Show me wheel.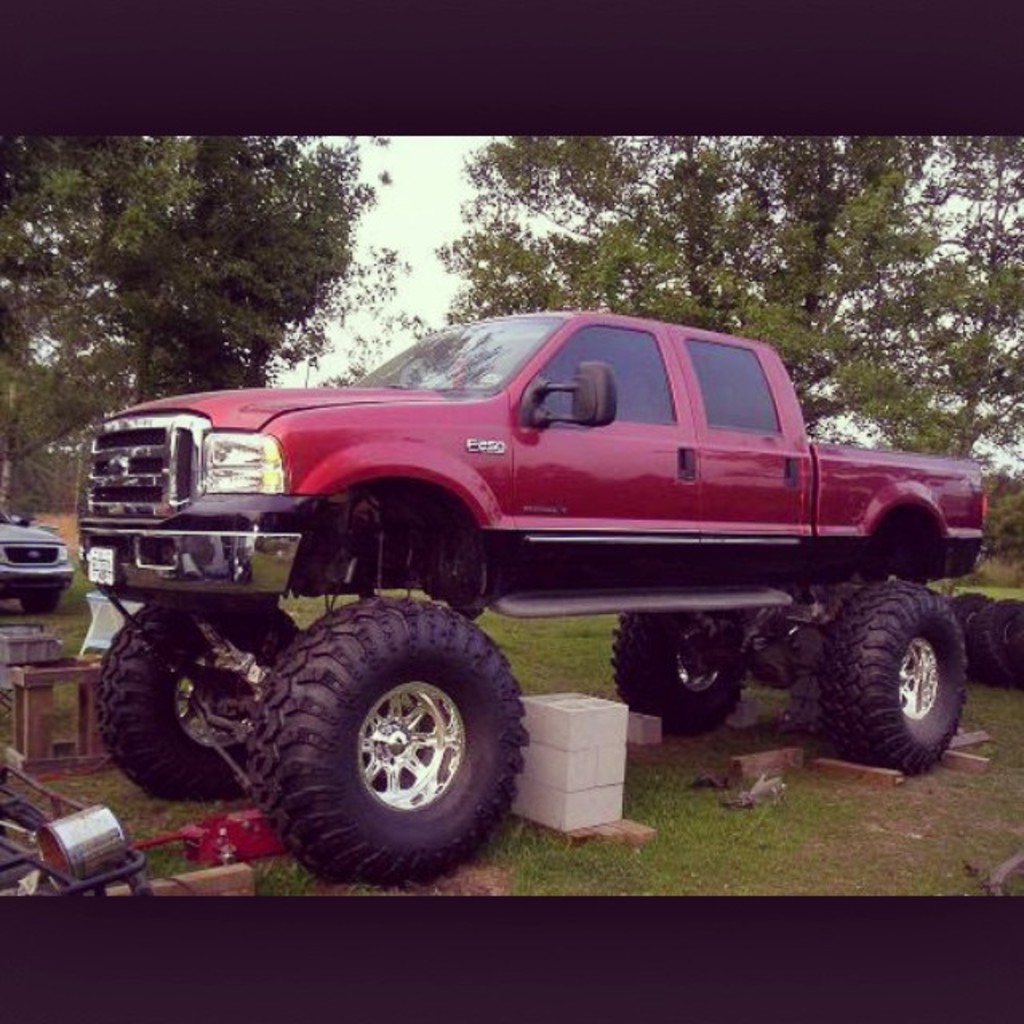
wheel is here: pyautogui.locateOnScreen(27, 594, 56, 614).
